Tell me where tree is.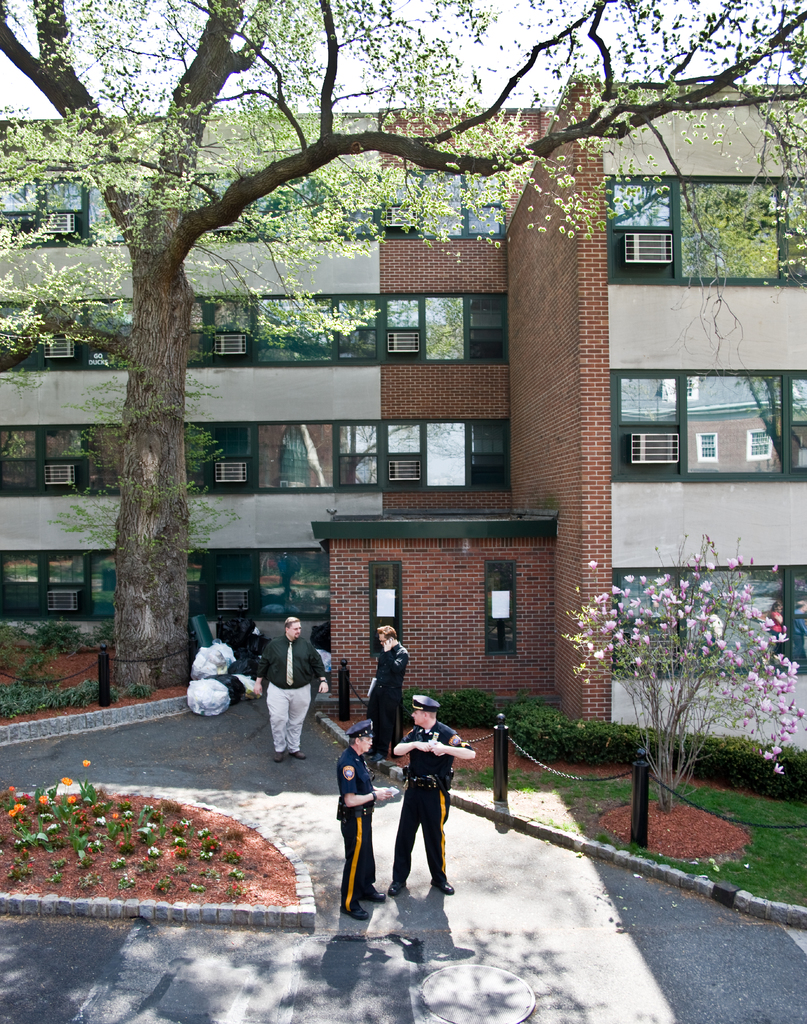
tree is at locate(534, 491, 785, 818).
